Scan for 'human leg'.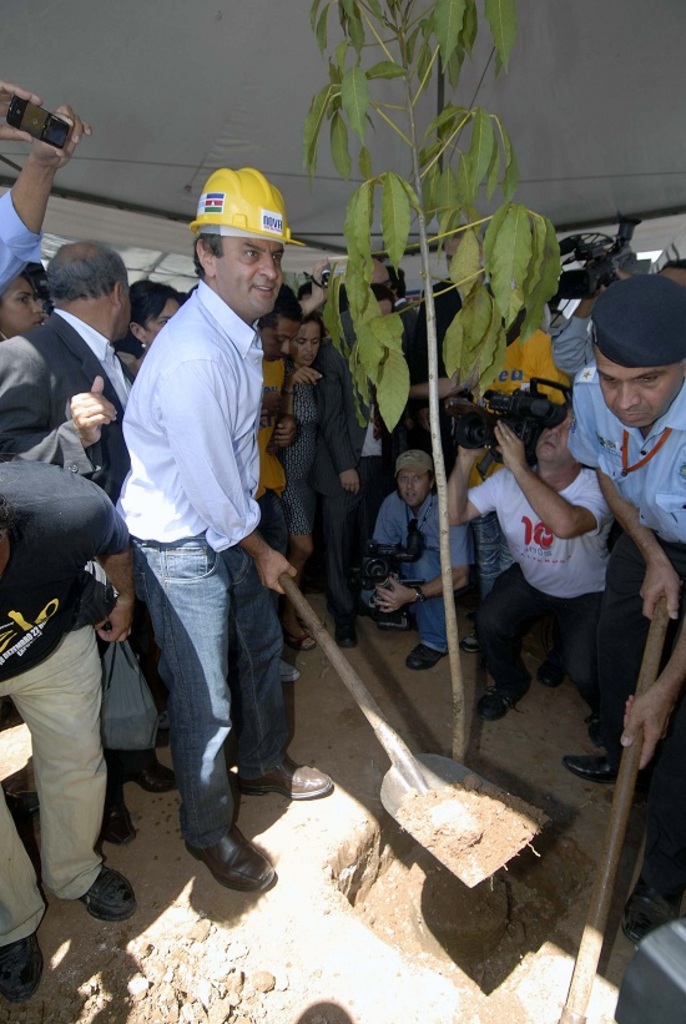
Scan result: (635, 551, 685, 950).
